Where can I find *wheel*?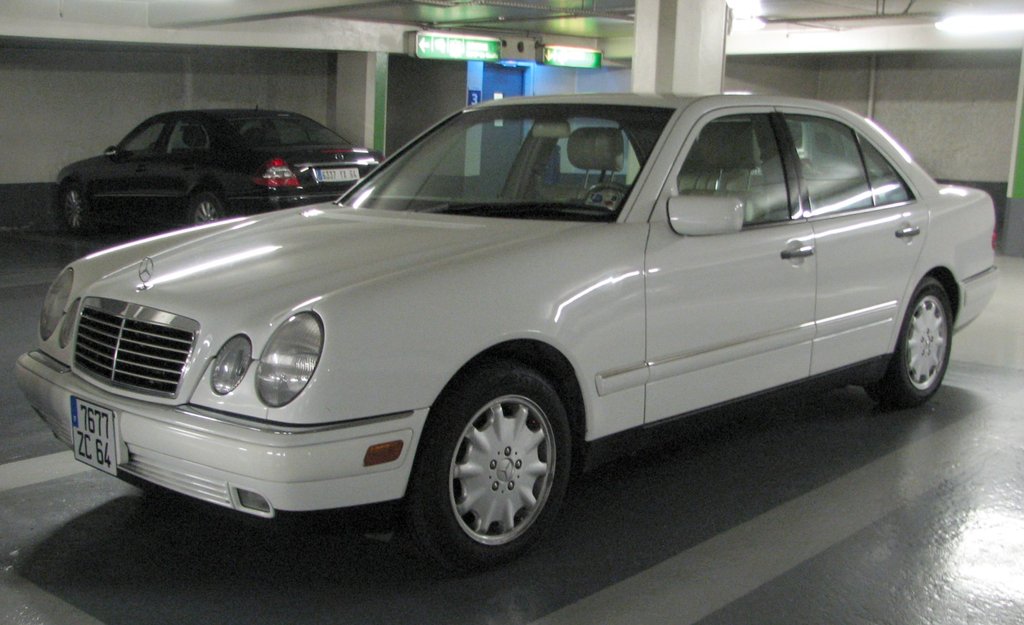
You can find it at 401 362 575 564.
